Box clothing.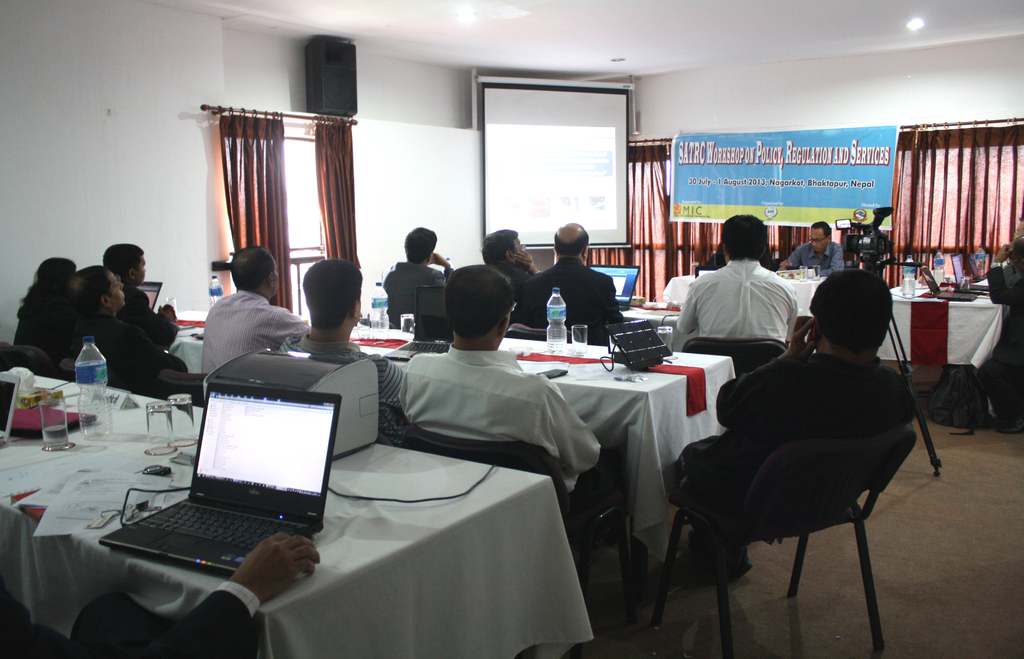
{"left": 202, "top": 291, "right": 313, "bottom": 386}.
